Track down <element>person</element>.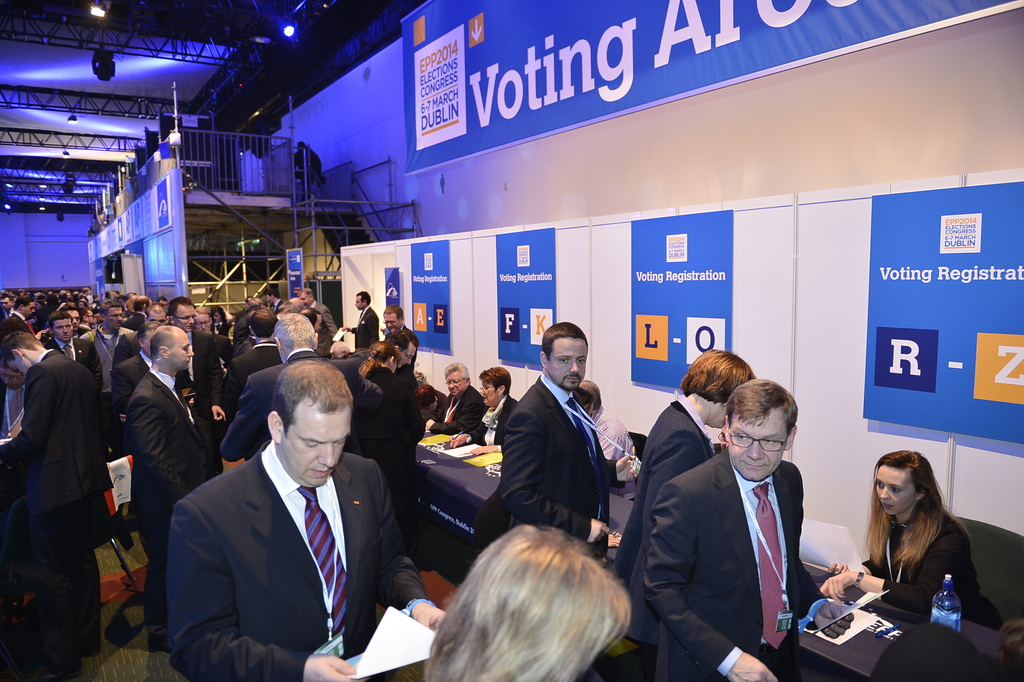
Tracked to <region>281, 281, 317, 331</region>.
